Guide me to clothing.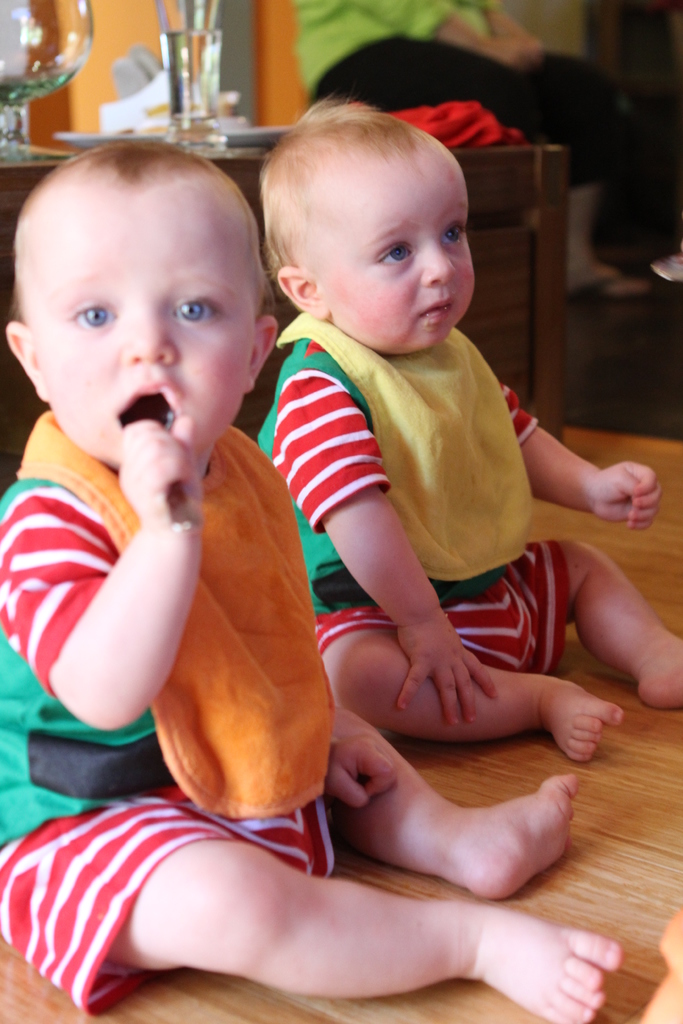
Guidance: box=[0, 399, 325, 1023].
